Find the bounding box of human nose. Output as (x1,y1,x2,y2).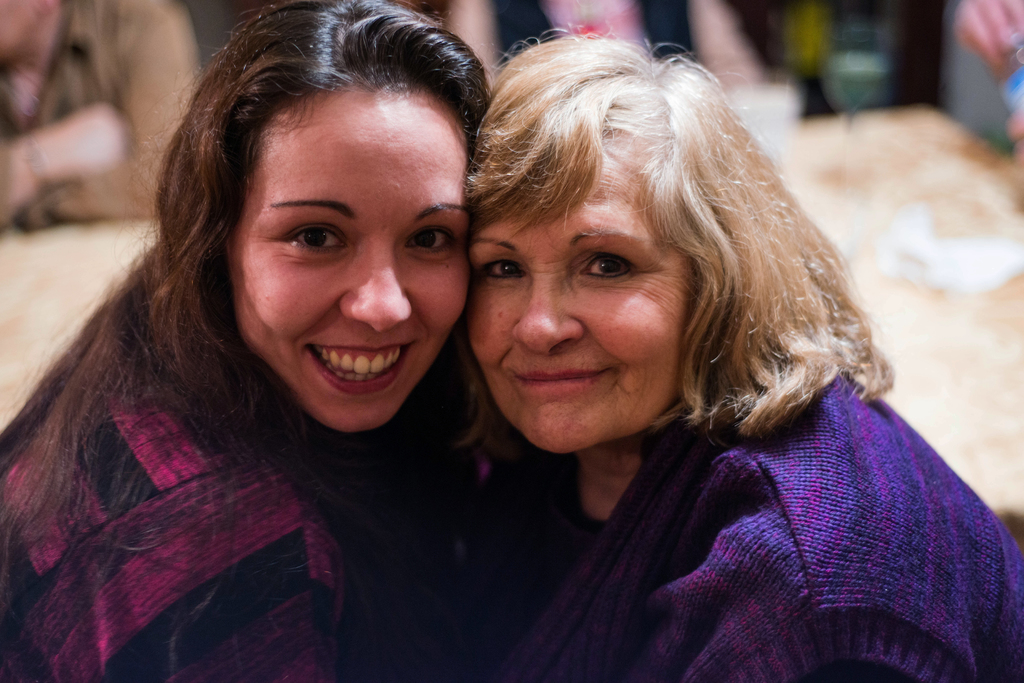
(511,264,581,357).
